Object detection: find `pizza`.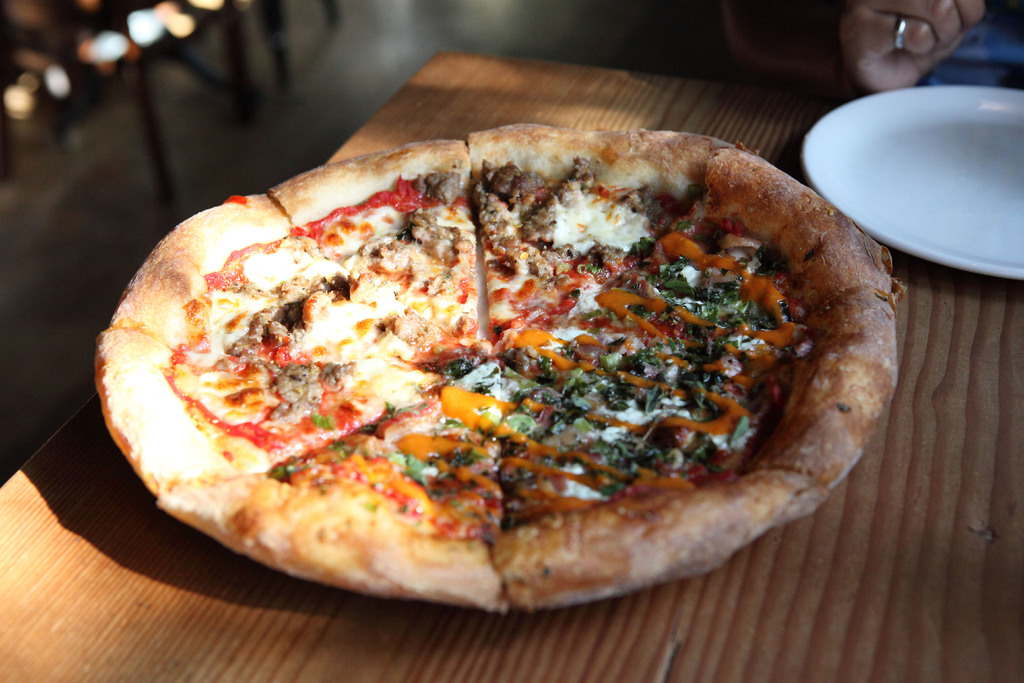
{"left": 98, "top": 115, "right": 905, "bottom": 606}.
